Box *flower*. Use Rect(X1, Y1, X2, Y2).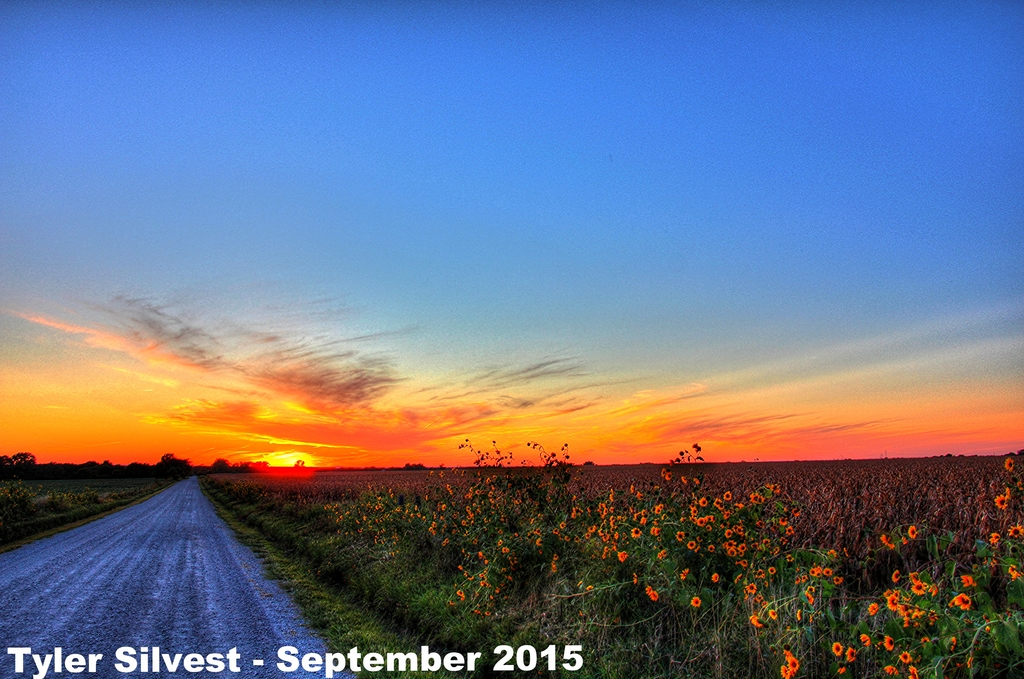
Rect(716, 535, 721, 551).
